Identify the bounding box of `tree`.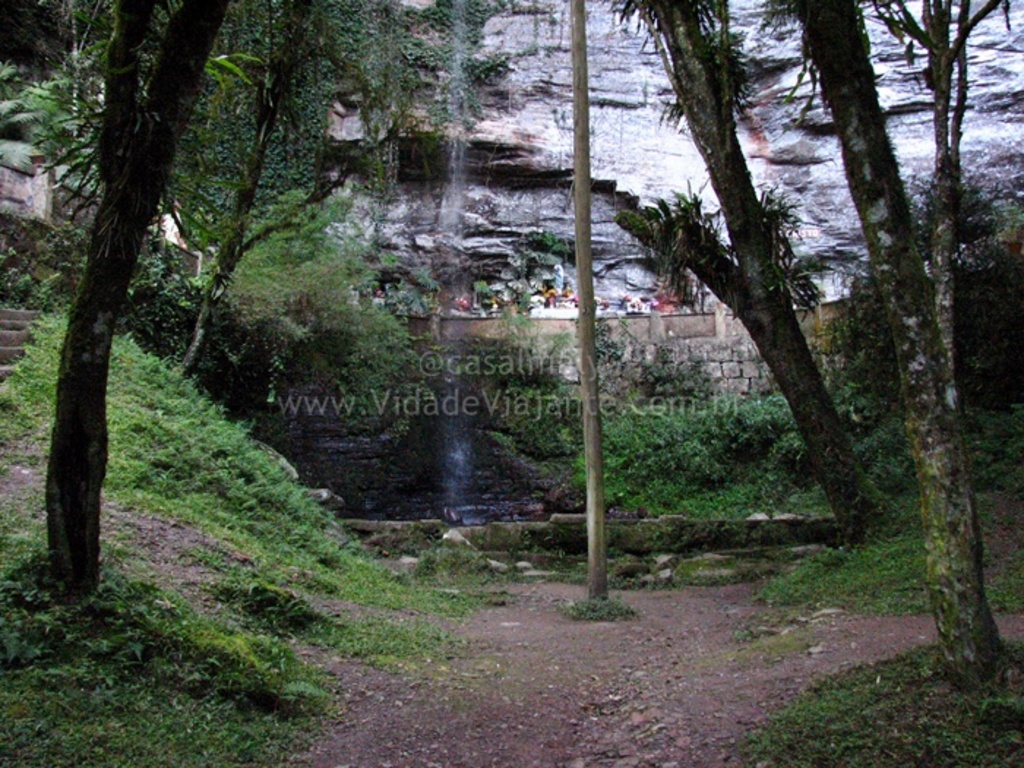
rect(565, 0, 610, 603).
